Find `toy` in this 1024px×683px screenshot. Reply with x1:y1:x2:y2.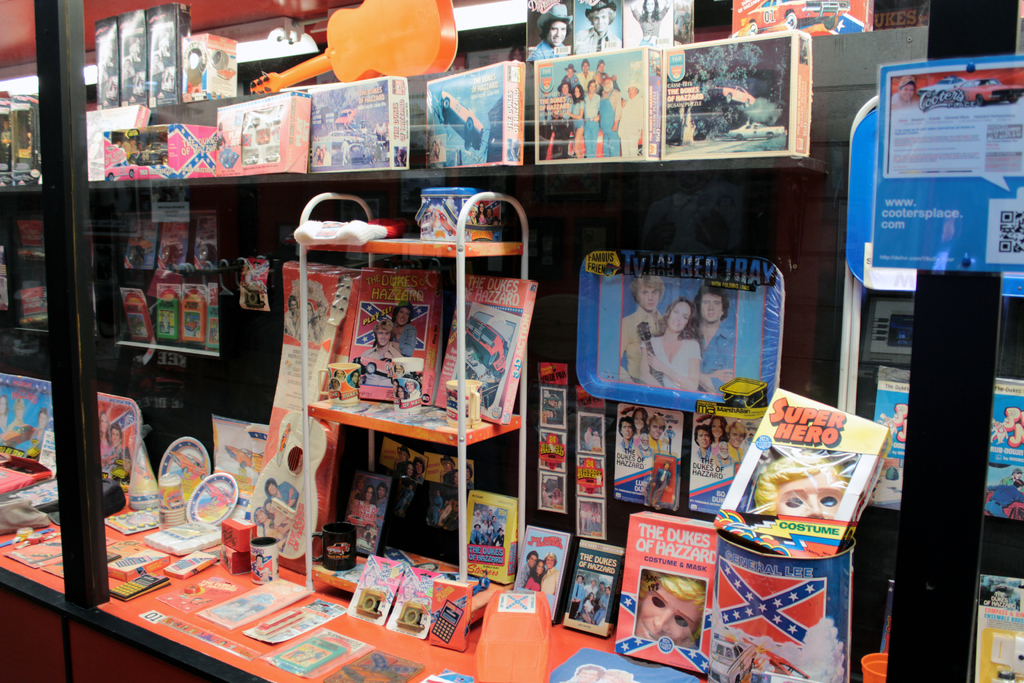
395:601:424:634.
